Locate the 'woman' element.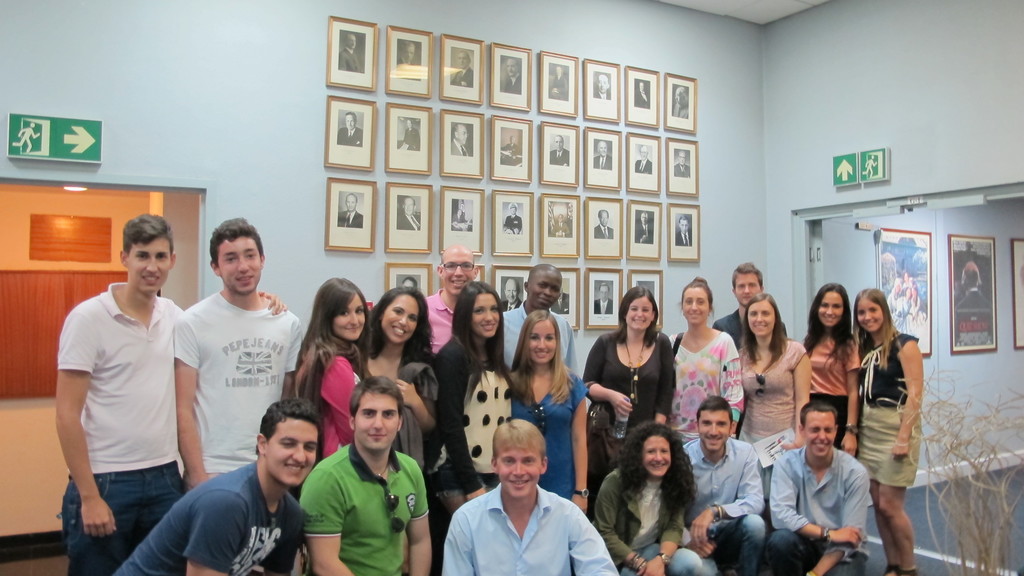
Element bbox: 739,292,812,500.
